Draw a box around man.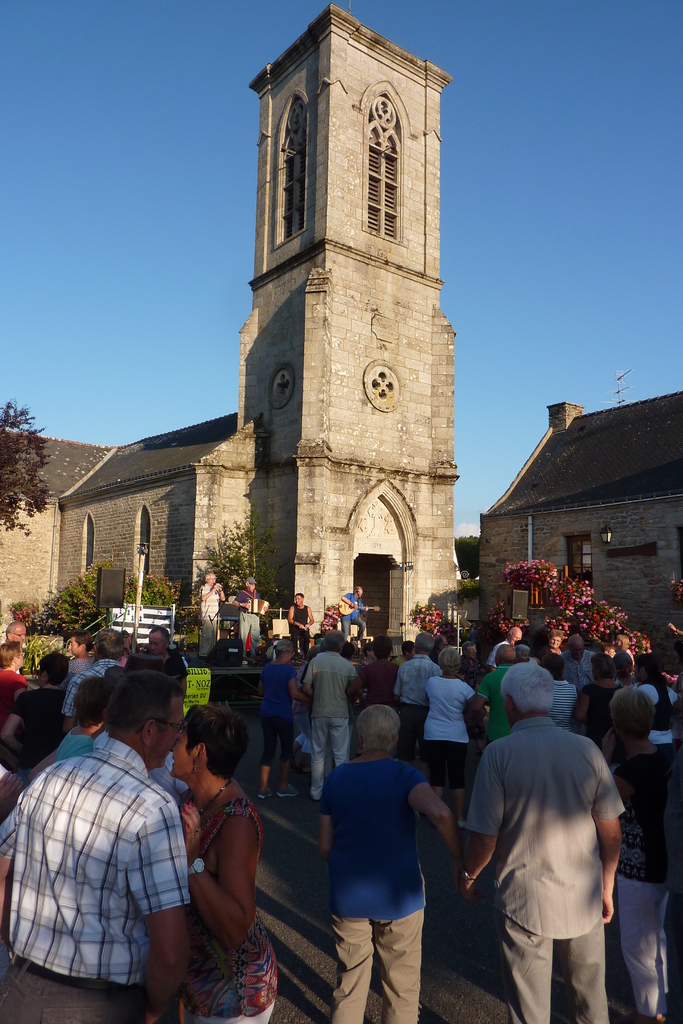
bbox=[0, 651, 68, 763].
